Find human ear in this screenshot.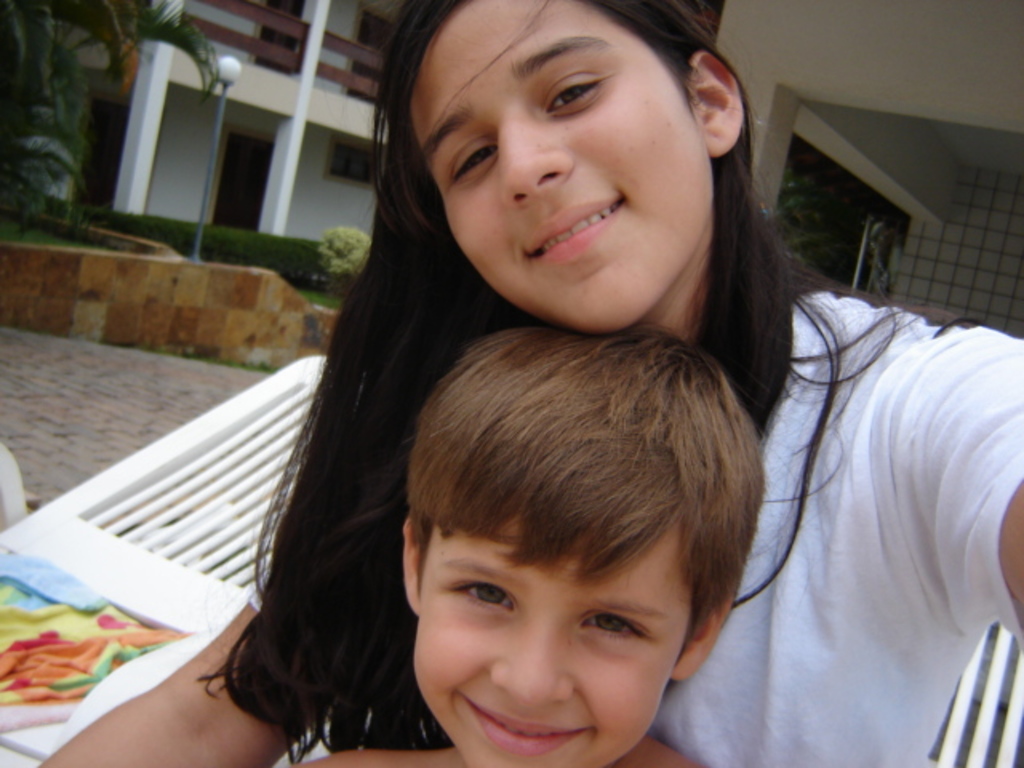
The bounding box for human ear is (x1=675, y1=574, x2=738, y2=682).
